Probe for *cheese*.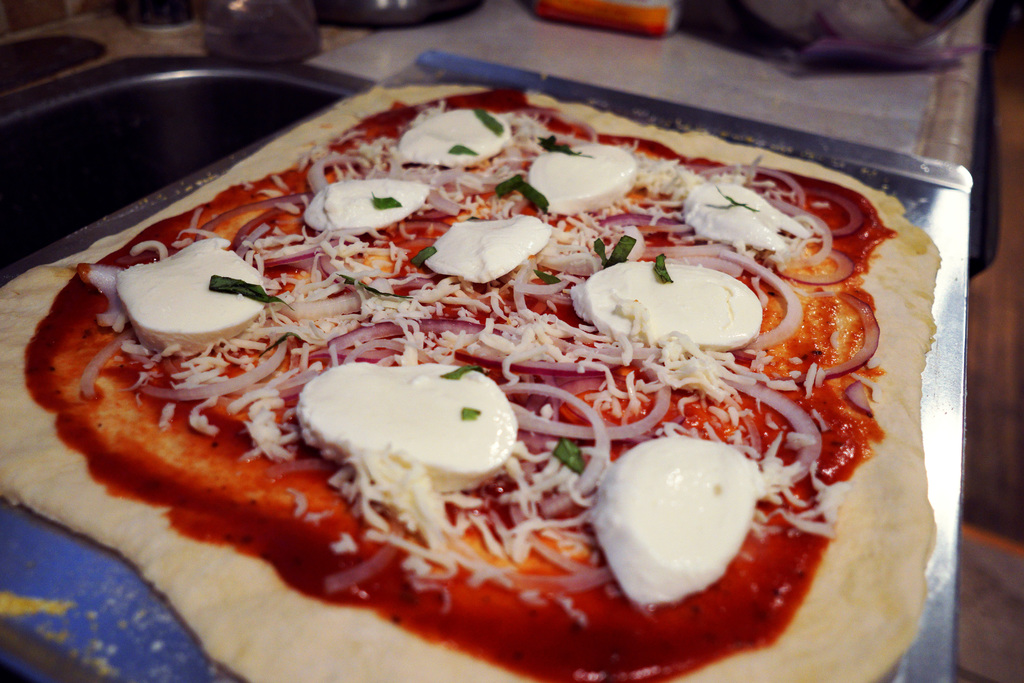
Probe result: box(394, 101, 514, 167).
